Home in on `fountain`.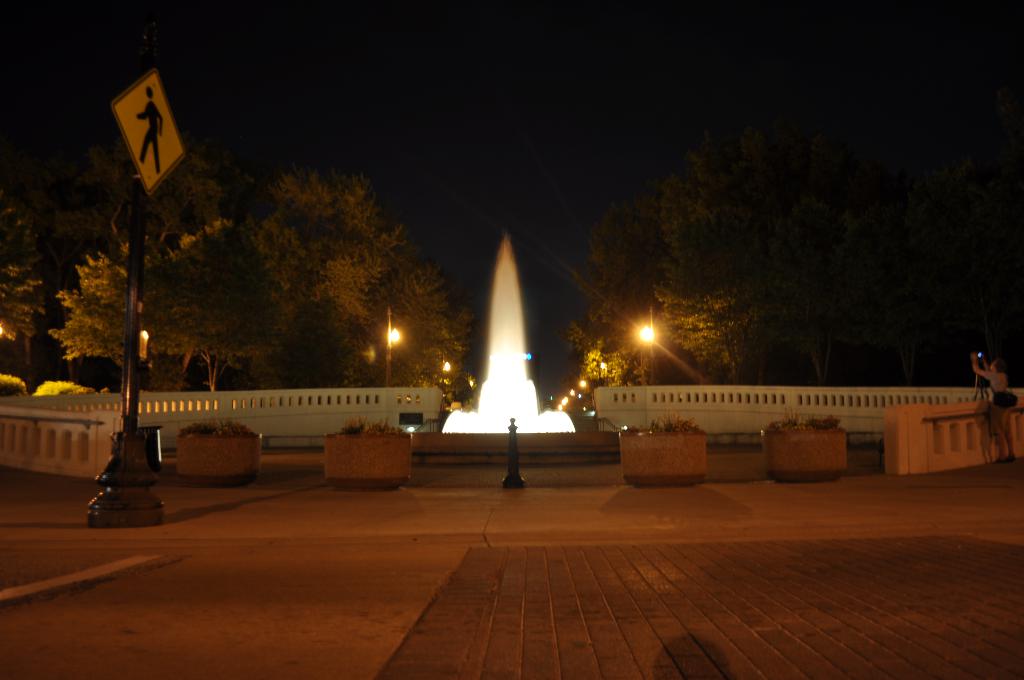
Homed in at x1=433 y1=219 x2=625 y2=469.
